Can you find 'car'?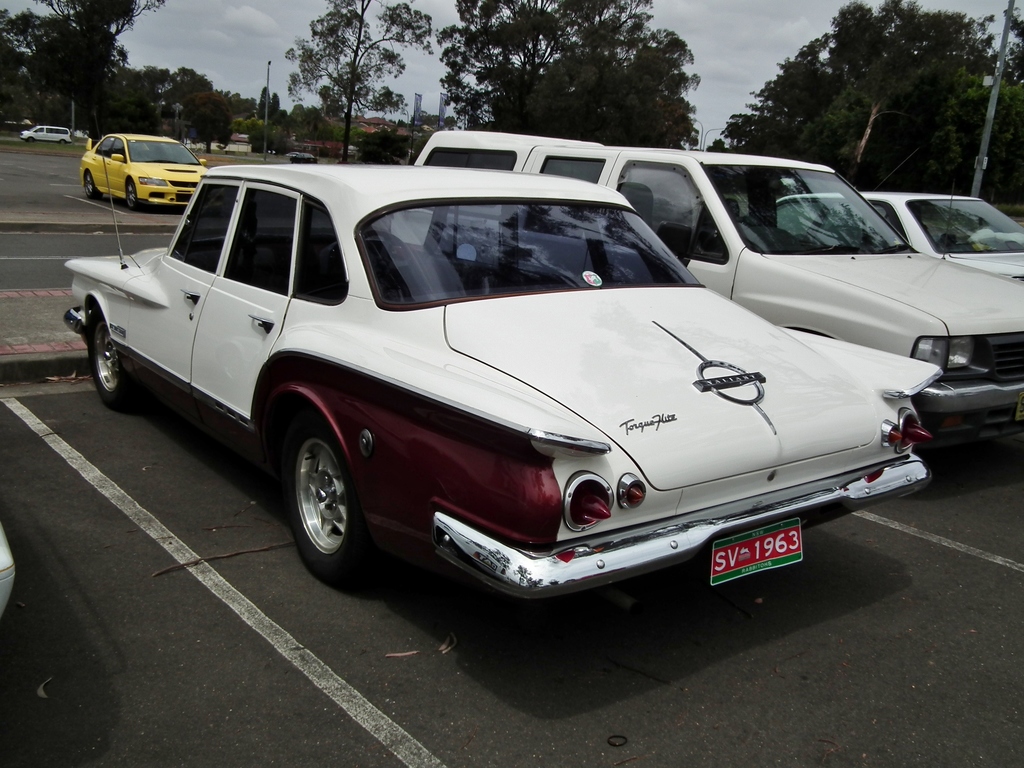
Yes, bounding box: pyautogui.locateOnScreen(410, 130, 1023, 470).
